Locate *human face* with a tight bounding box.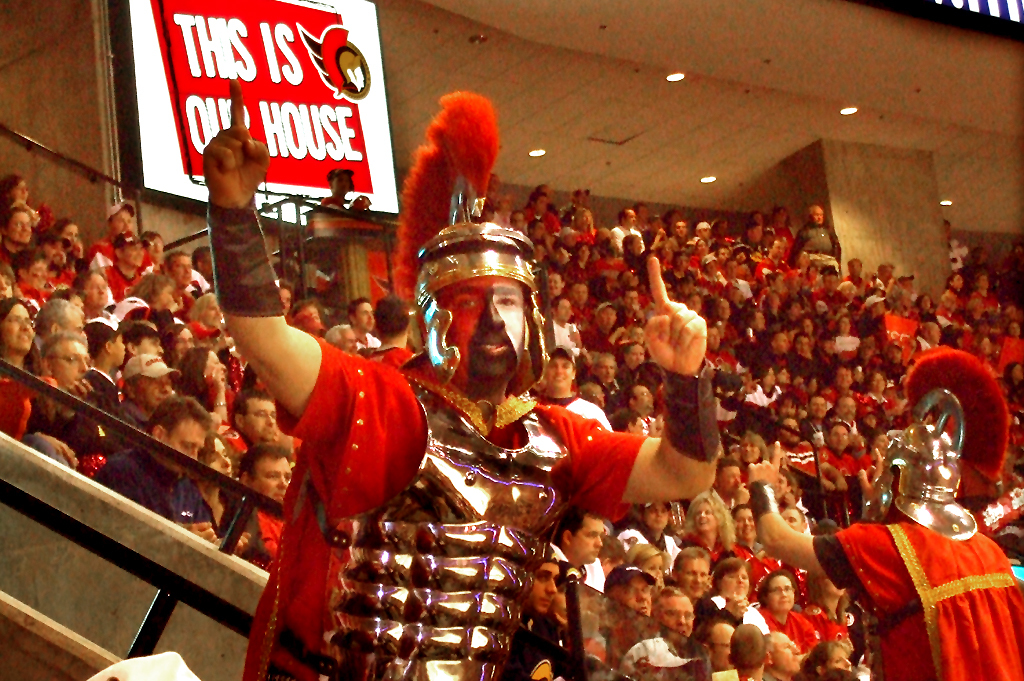
<bbox>745, 440, 759, 462</bbox>.
